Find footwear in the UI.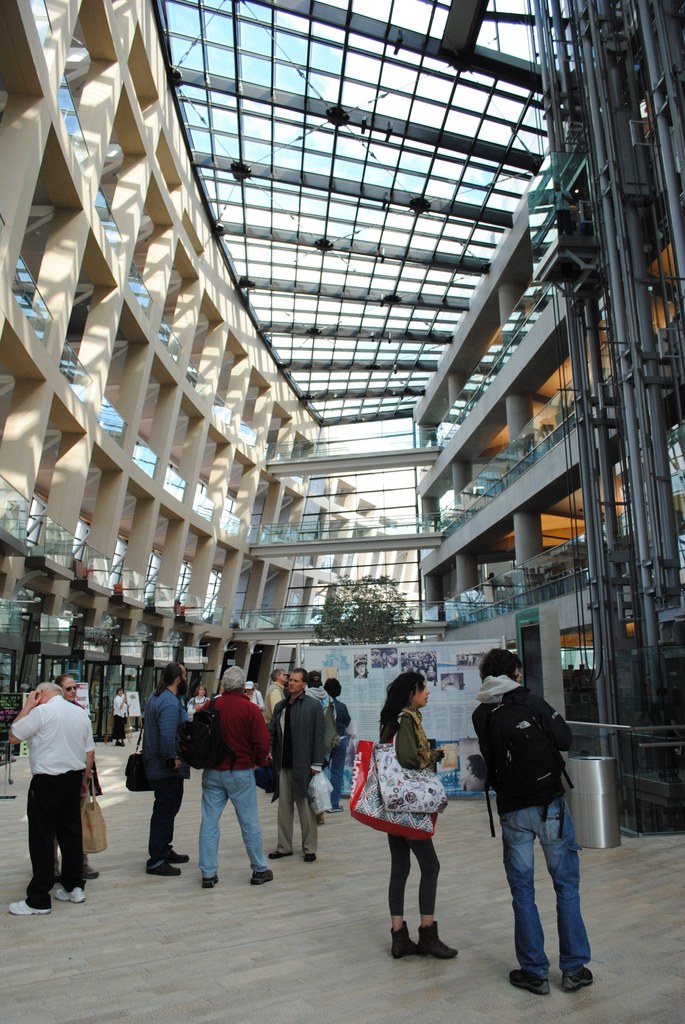
UI element at BBox(388, 920, 421, 960).
